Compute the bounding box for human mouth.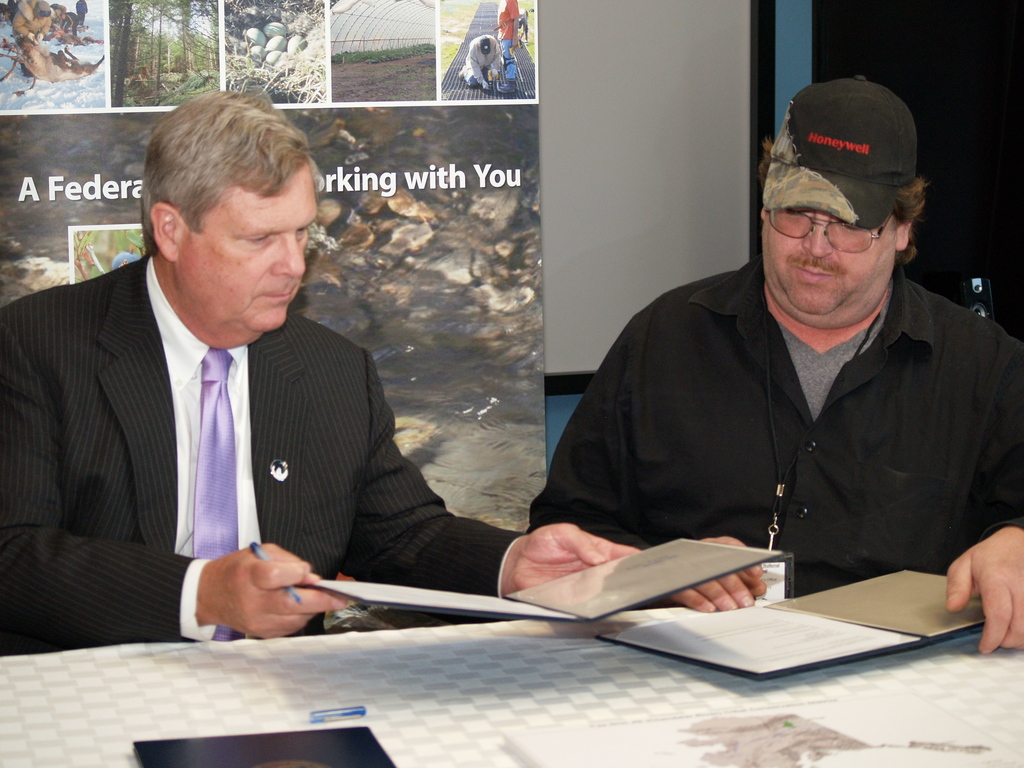
<box>790,262,838,285</box>.
